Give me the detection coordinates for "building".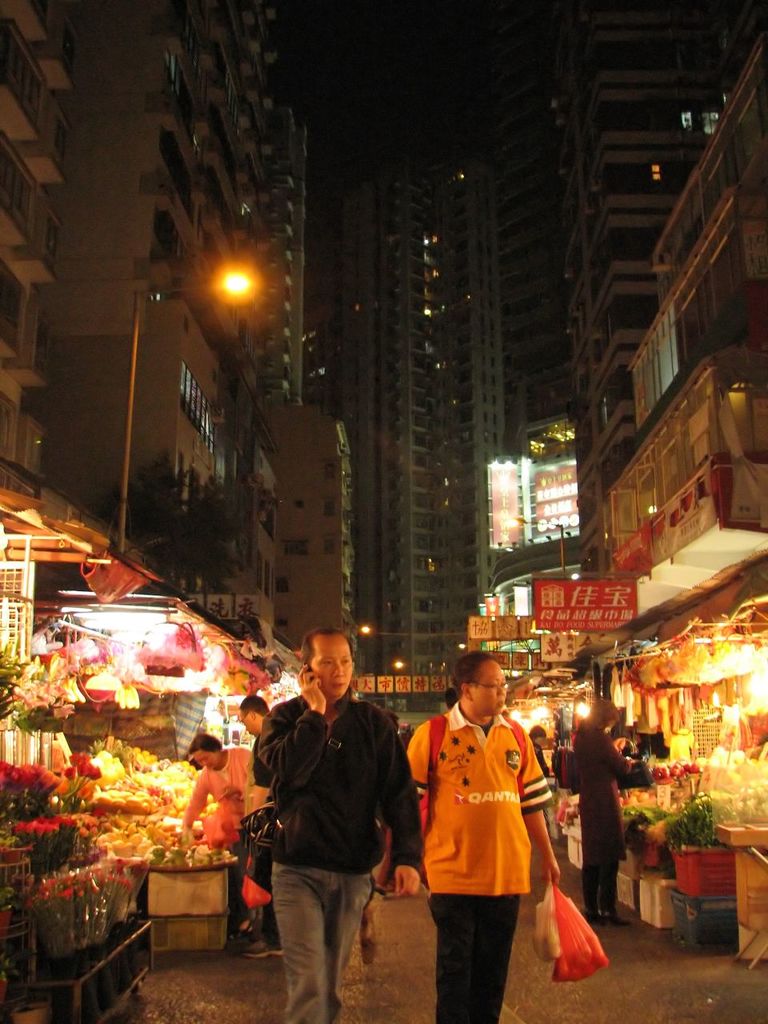
(490, 0, 767, 652).
